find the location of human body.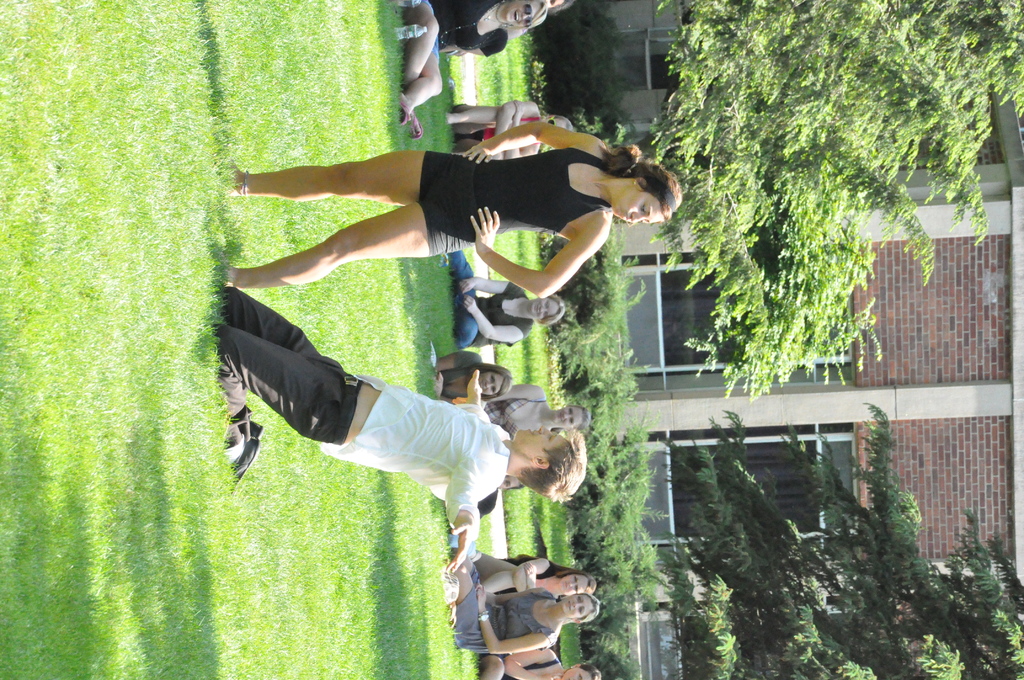
Location: <bbox>396, 0, 514, 139</bbox>.
